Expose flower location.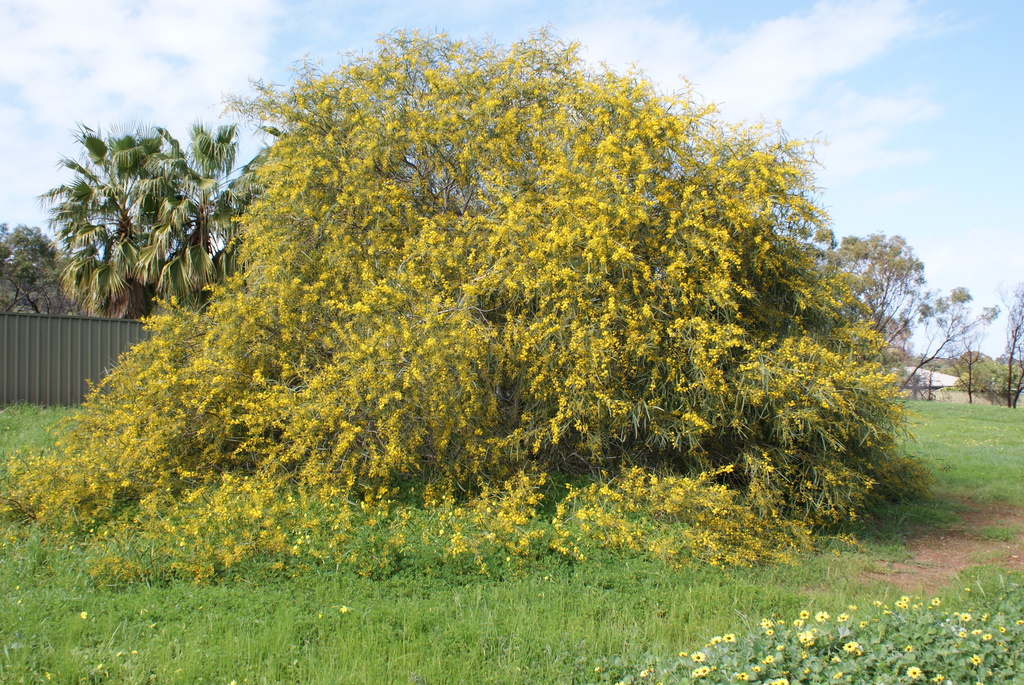
Exposed at [left=931, top=595, right=941, bottom=605].
